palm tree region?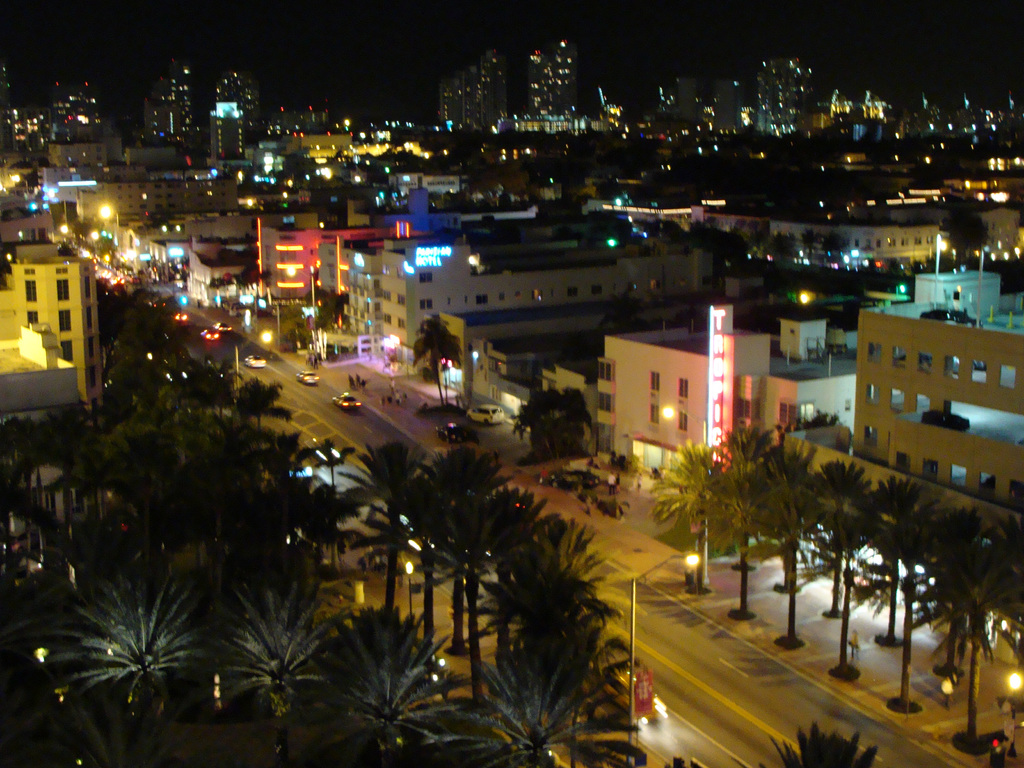
{"left": 409, "top": 442, "right": 495, "bottom": 654}
